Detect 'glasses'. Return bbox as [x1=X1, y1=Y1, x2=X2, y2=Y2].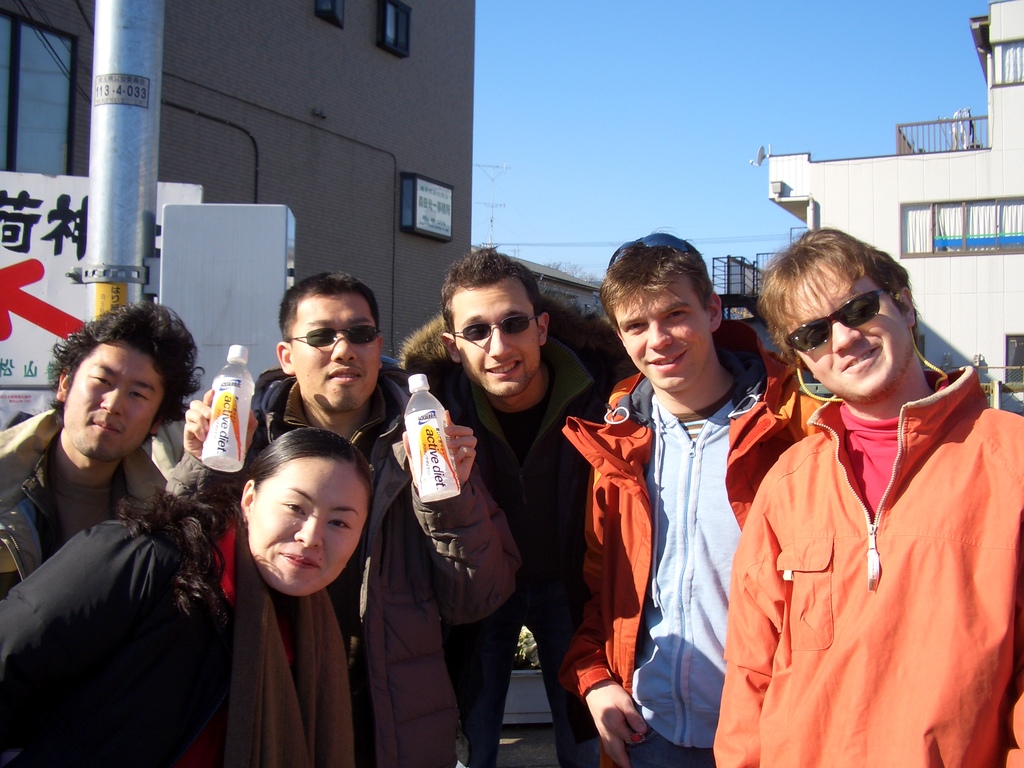
[x1=782, y1=285, x2=893, y2=353].
